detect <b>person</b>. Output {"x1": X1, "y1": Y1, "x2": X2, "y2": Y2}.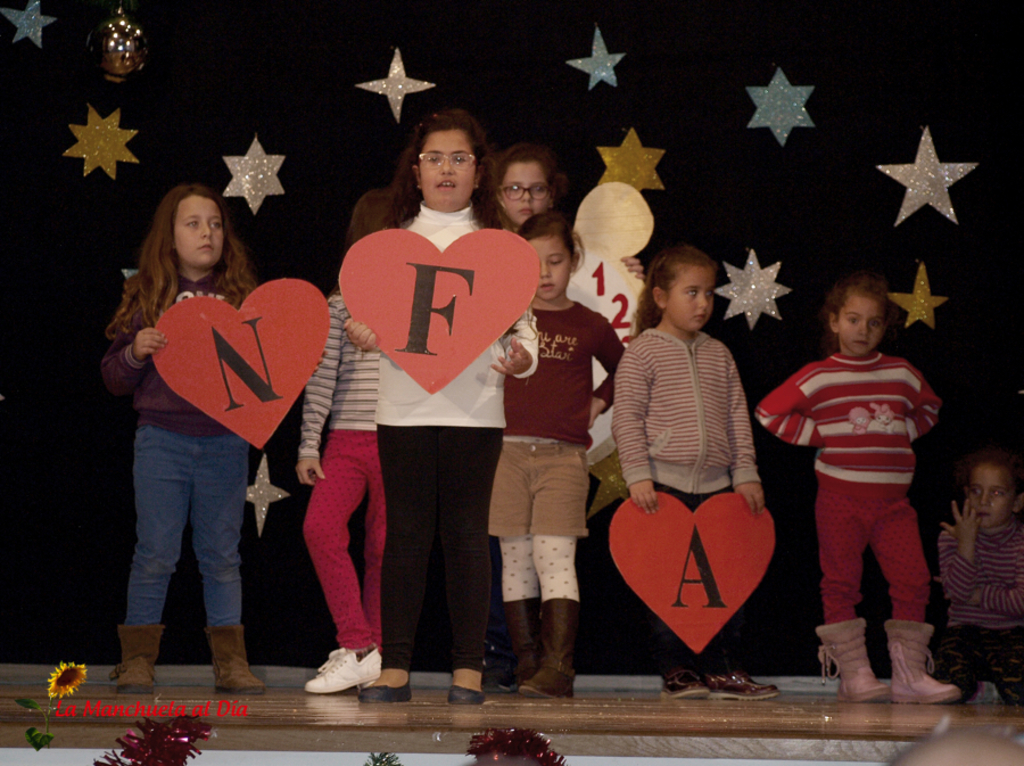
{"x1": 485, "y1": 142, "x2": 644, "y2": 694}.
